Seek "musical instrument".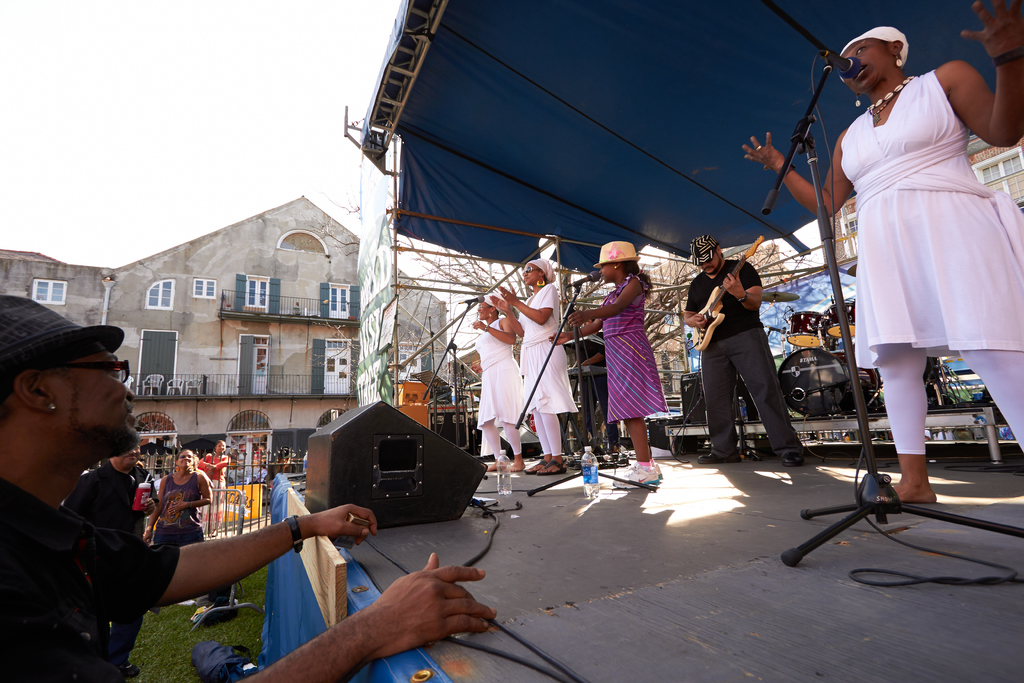
<bbox>561, 363, 610, 382</bbox>.
